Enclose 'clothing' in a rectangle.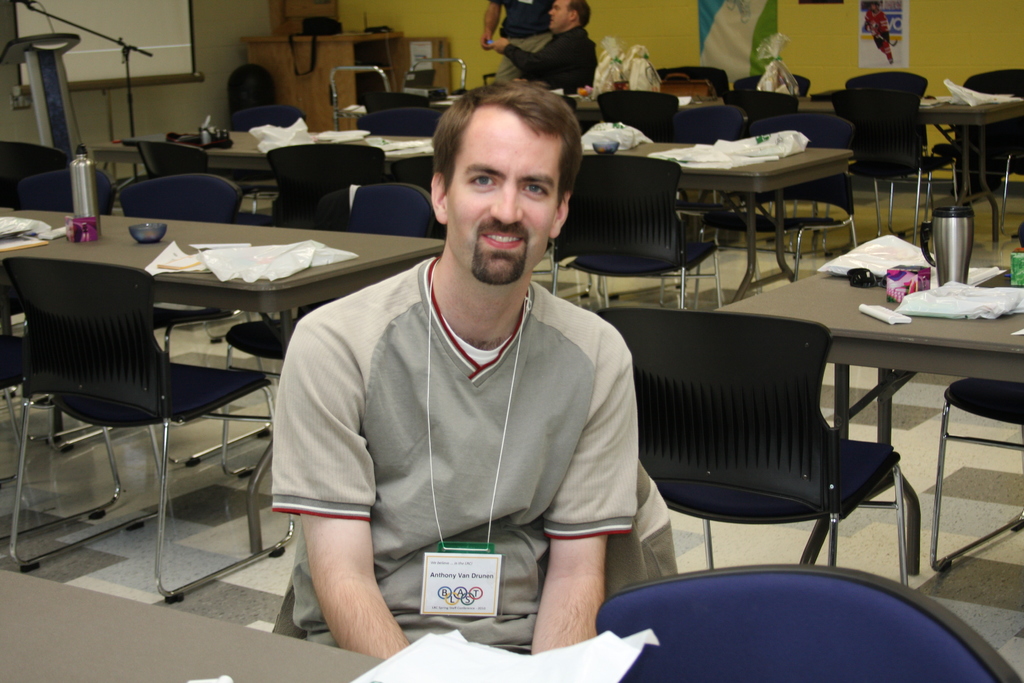
select_region(275, 224, 658, 650).
